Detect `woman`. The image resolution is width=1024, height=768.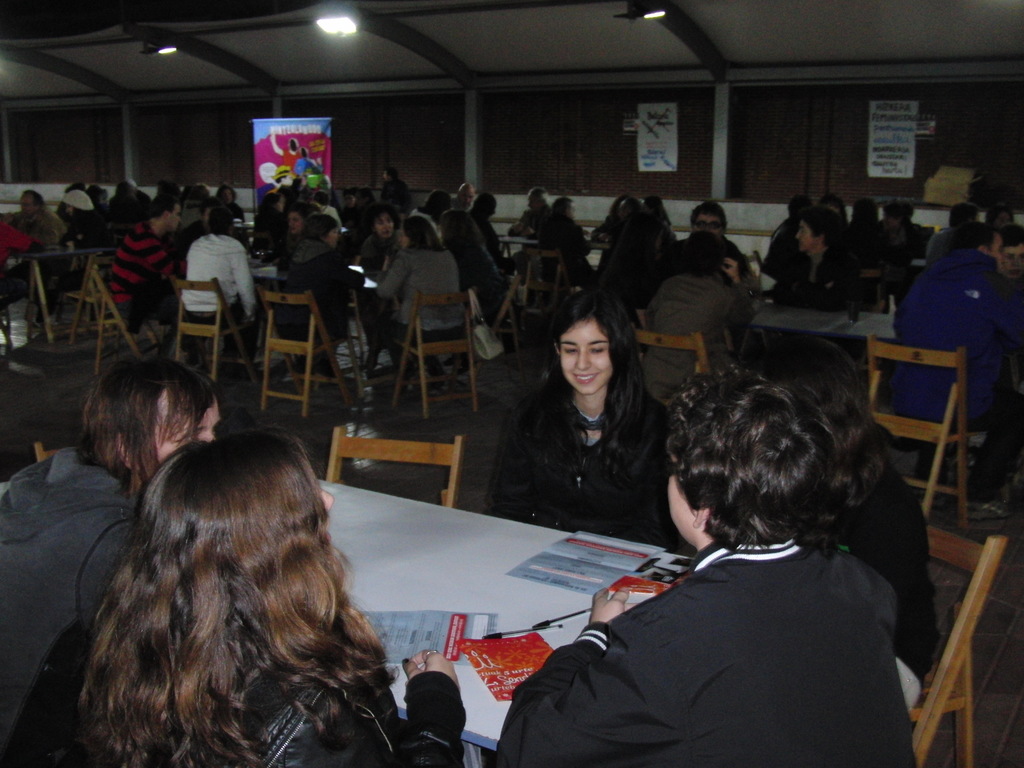
(269, 199, 326, 277).
